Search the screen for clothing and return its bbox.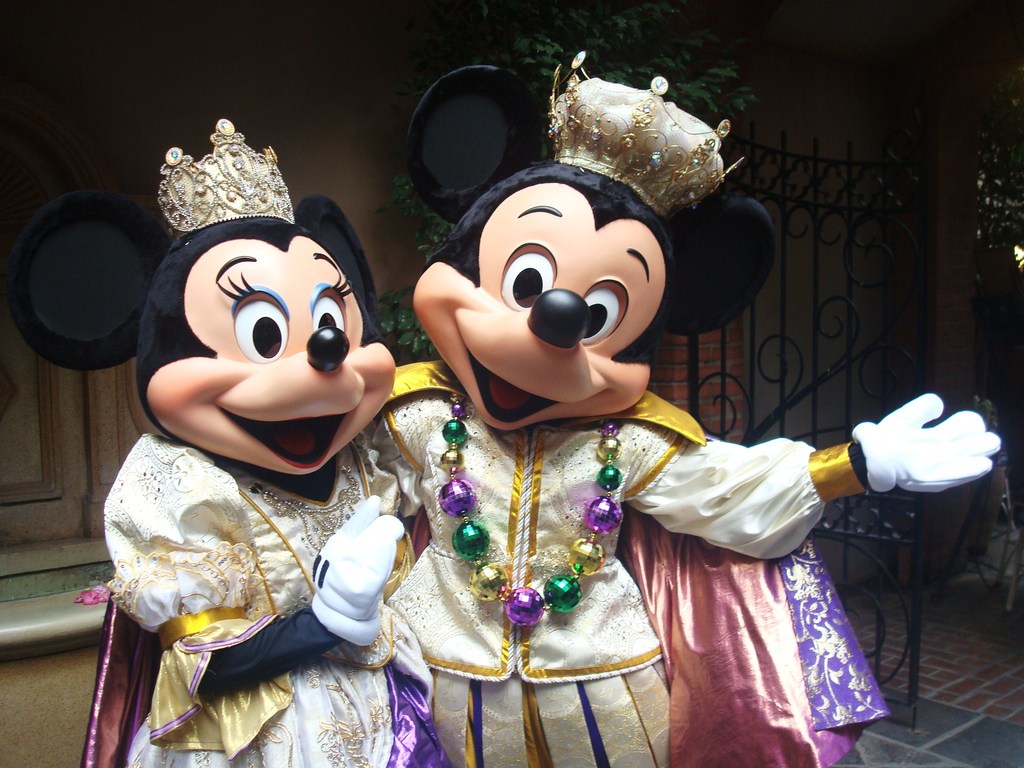
Found: (left=86, top=316, right=447, bottom=745).
